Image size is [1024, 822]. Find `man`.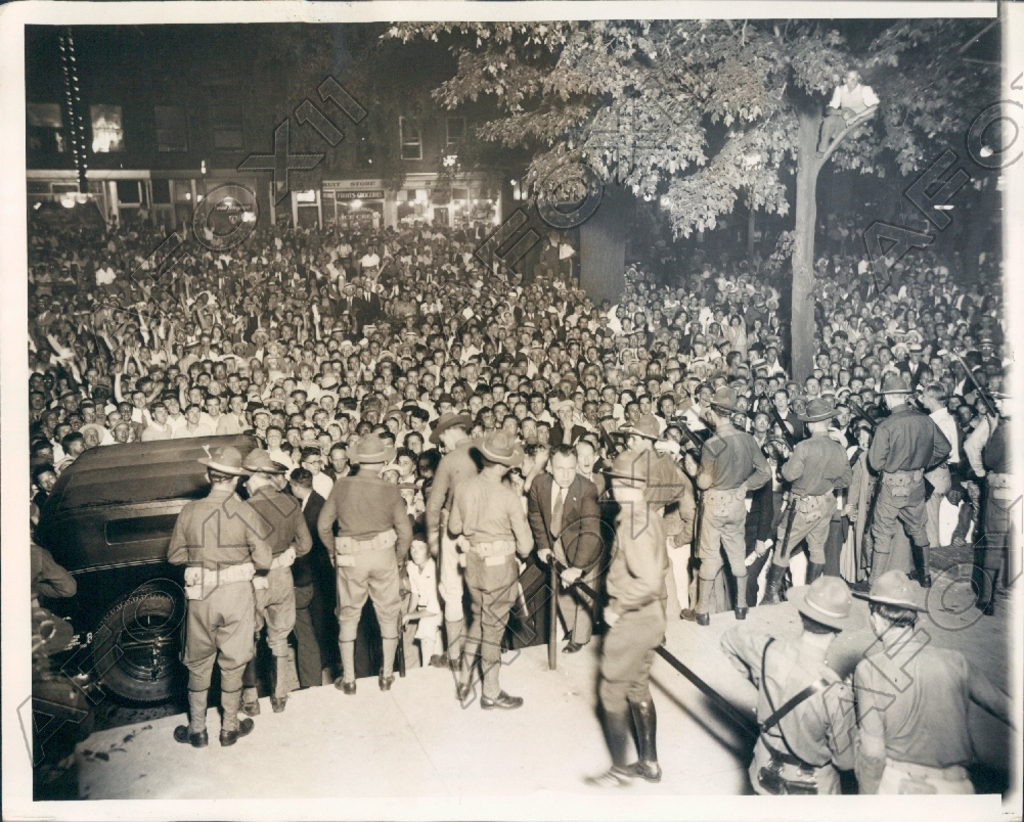
pyautogui.locateOnScreen(849, 563, 1013, 793).
